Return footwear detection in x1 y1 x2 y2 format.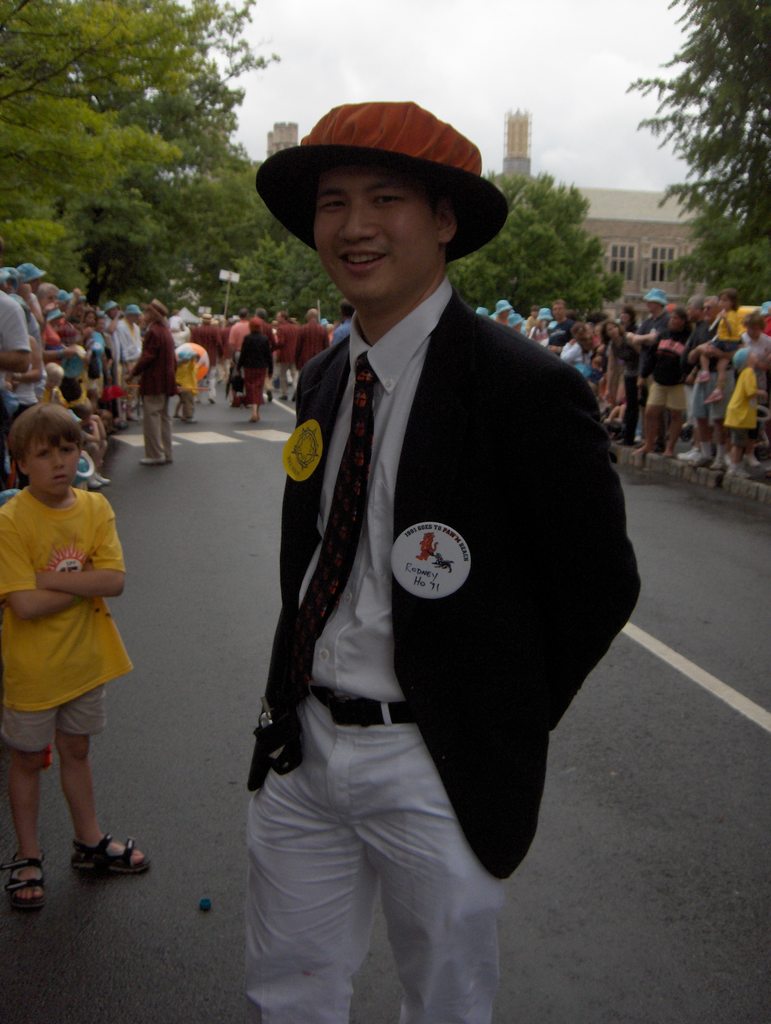
113 419 129 429.
